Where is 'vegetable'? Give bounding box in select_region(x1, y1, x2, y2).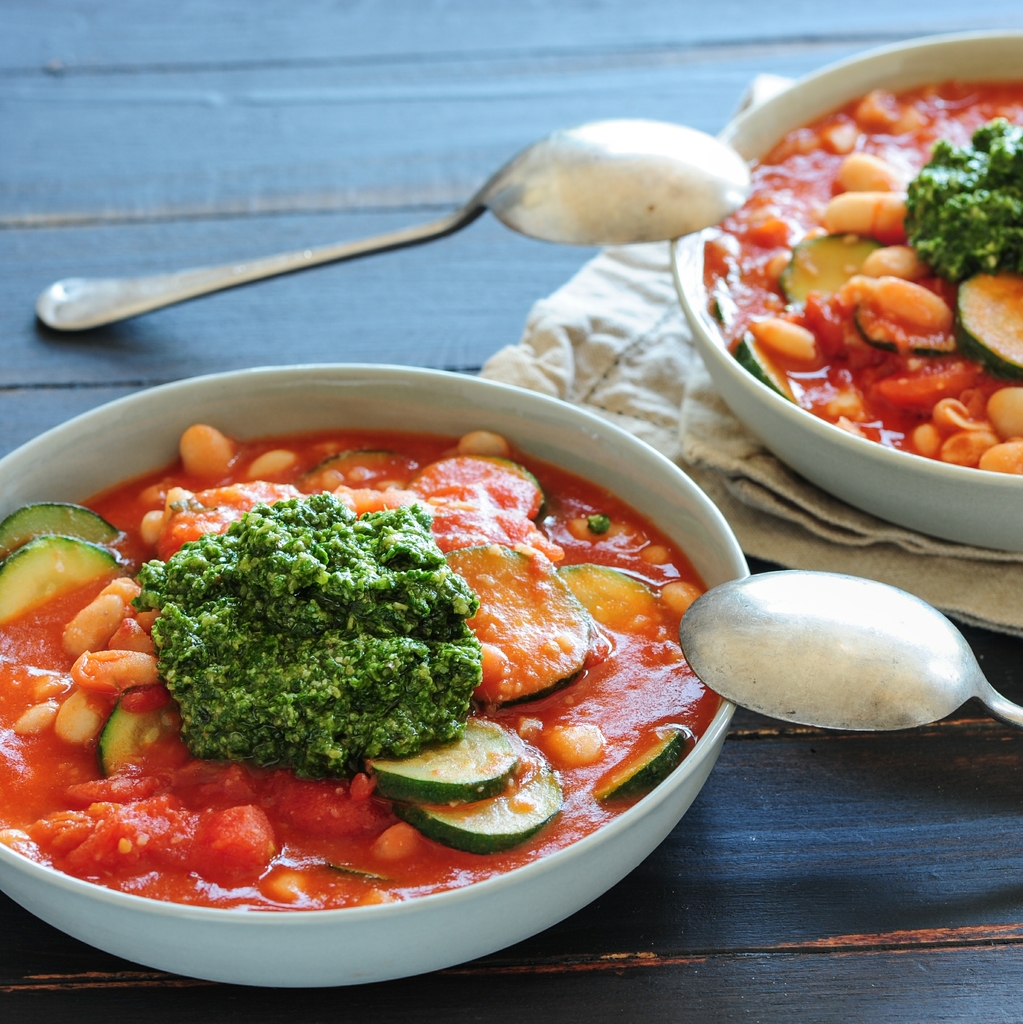
select_region(101, 687, 179, 781).
